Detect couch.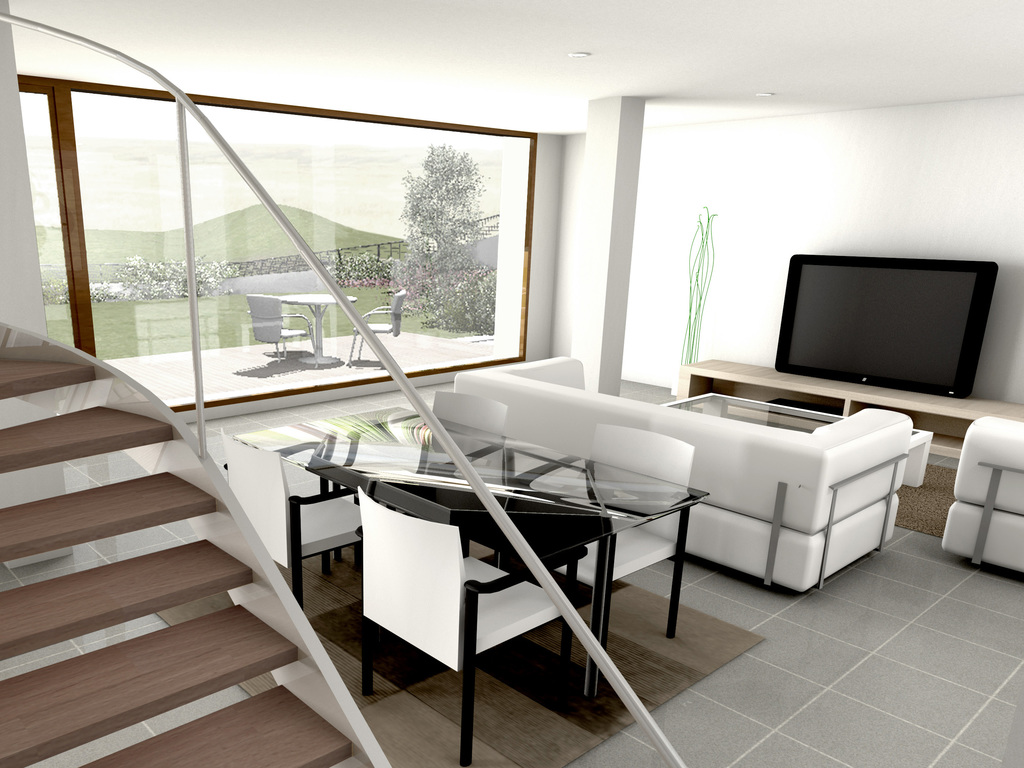
Detected at left=449, top=376, right=941, bottom=612.
